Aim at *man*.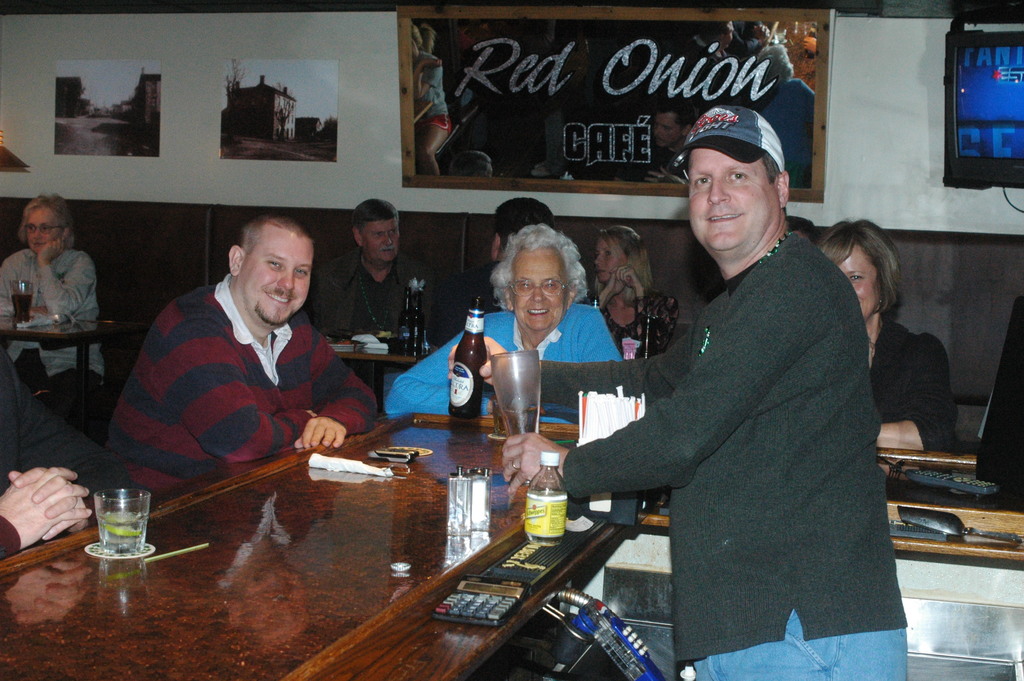
Aimed at bbox(492, 199, 559, 264).
